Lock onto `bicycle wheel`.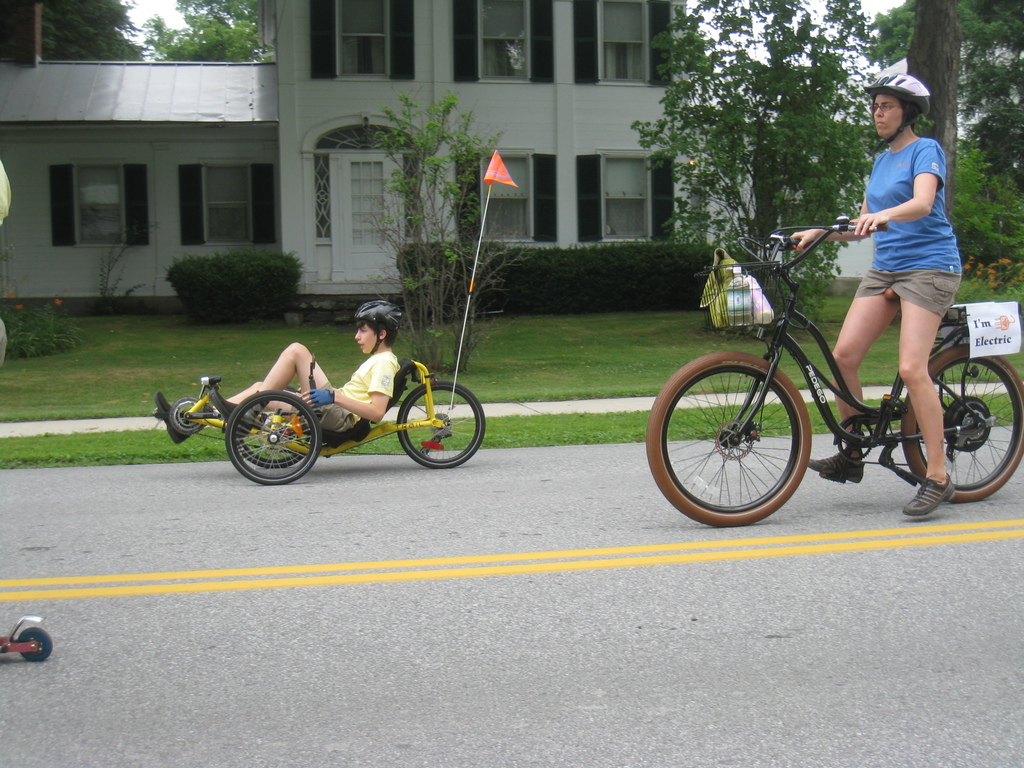
Locked: Rect(899, 339, 1023, 506).
